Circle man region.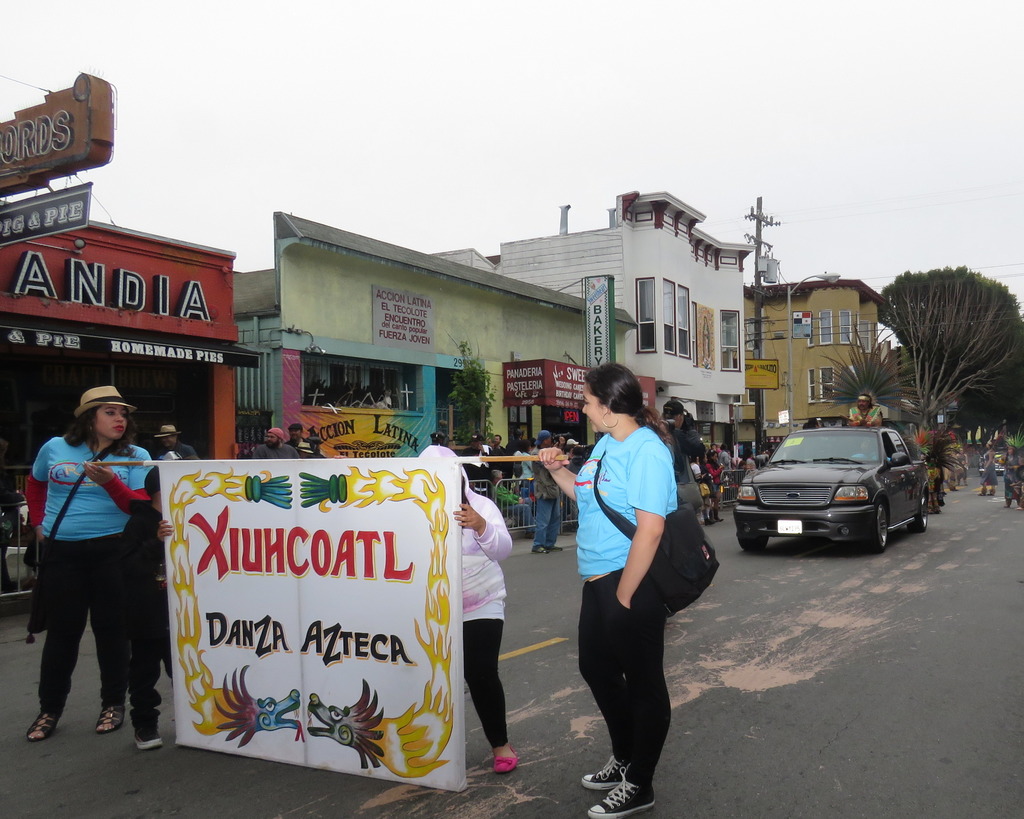
Region: detection(656, 402, 689, 448).
